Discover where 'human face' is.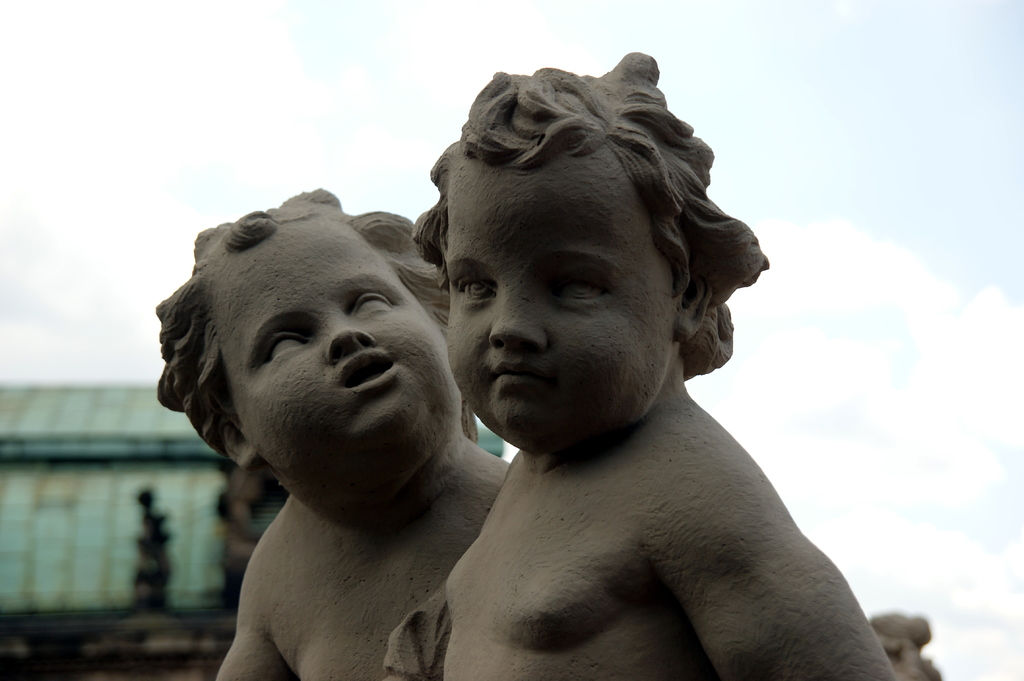
Discovered at box=[212, 208, 452, 470].
